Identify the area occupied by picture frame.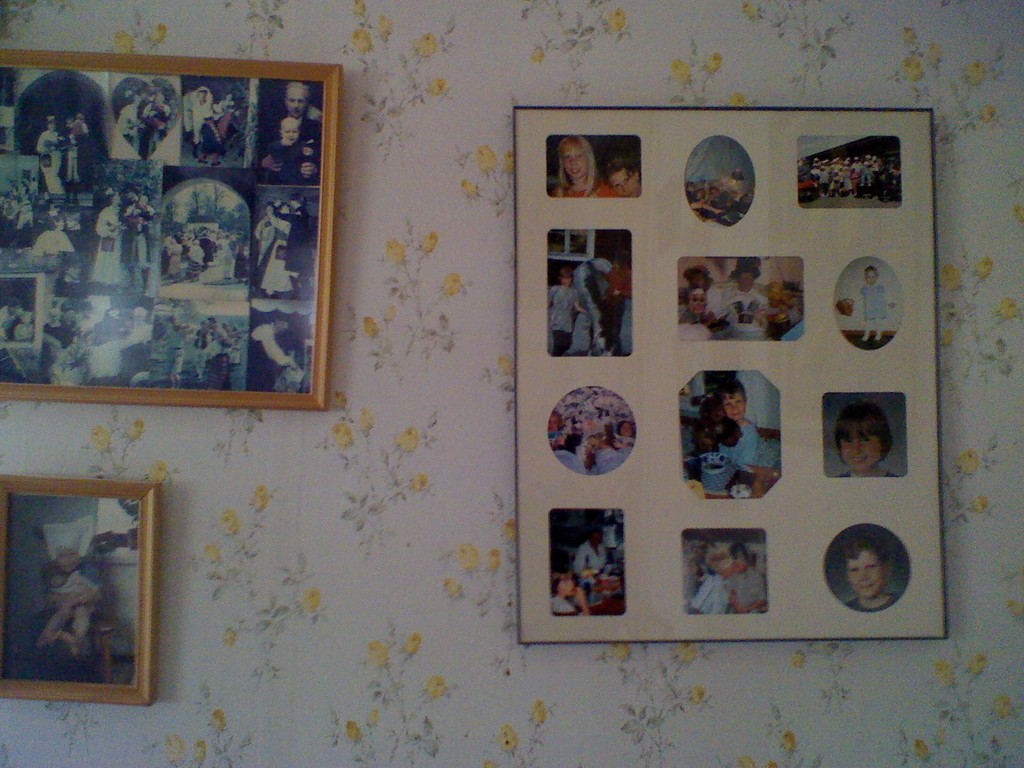
Area: box=[0, 48, 340, 412].
